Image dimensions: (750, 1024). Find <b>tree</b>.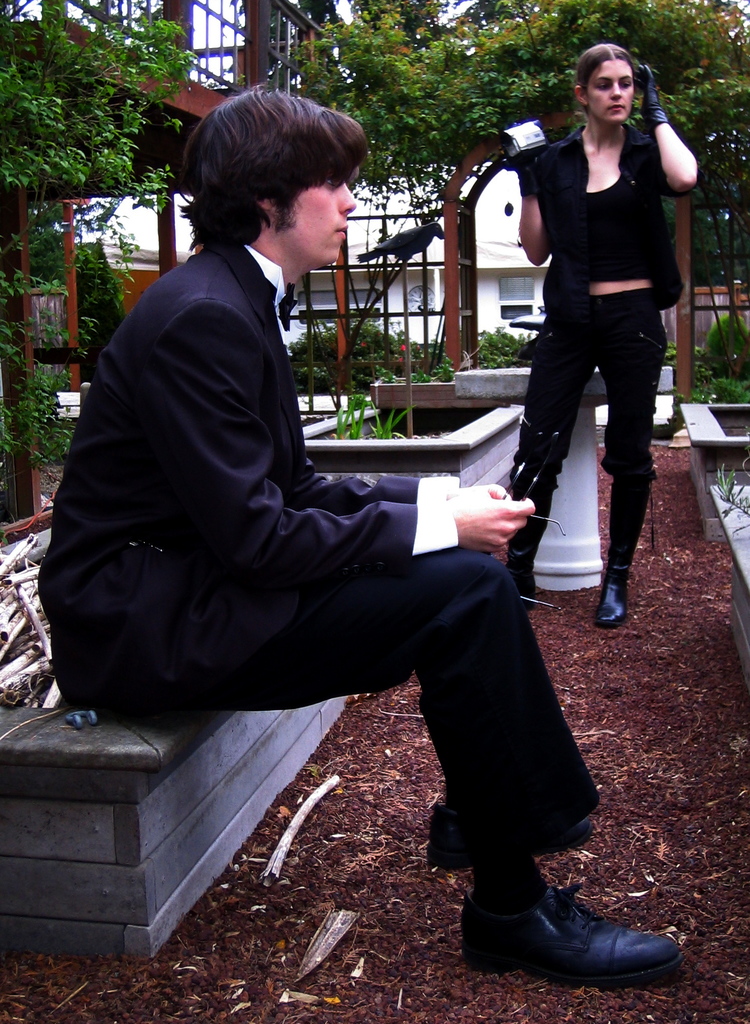
locate(265, 0, 749, 244).
